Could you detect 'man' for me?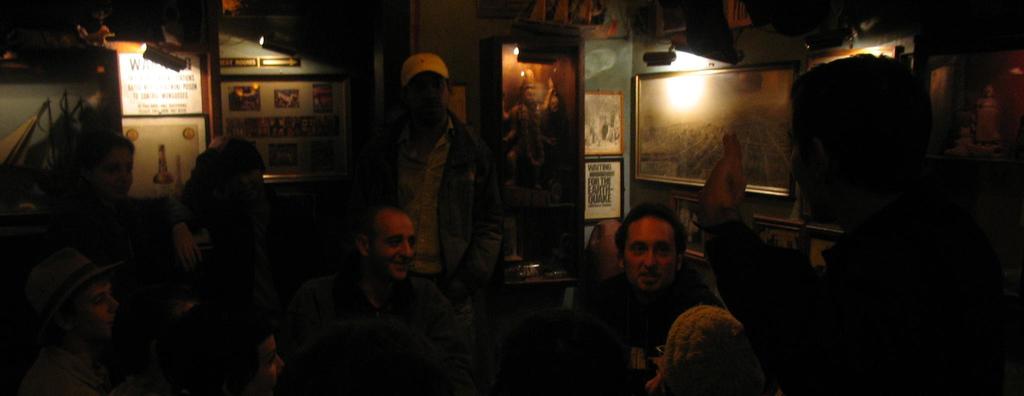
Detection result: (left=50, top=134, right=170, bottom=297).
